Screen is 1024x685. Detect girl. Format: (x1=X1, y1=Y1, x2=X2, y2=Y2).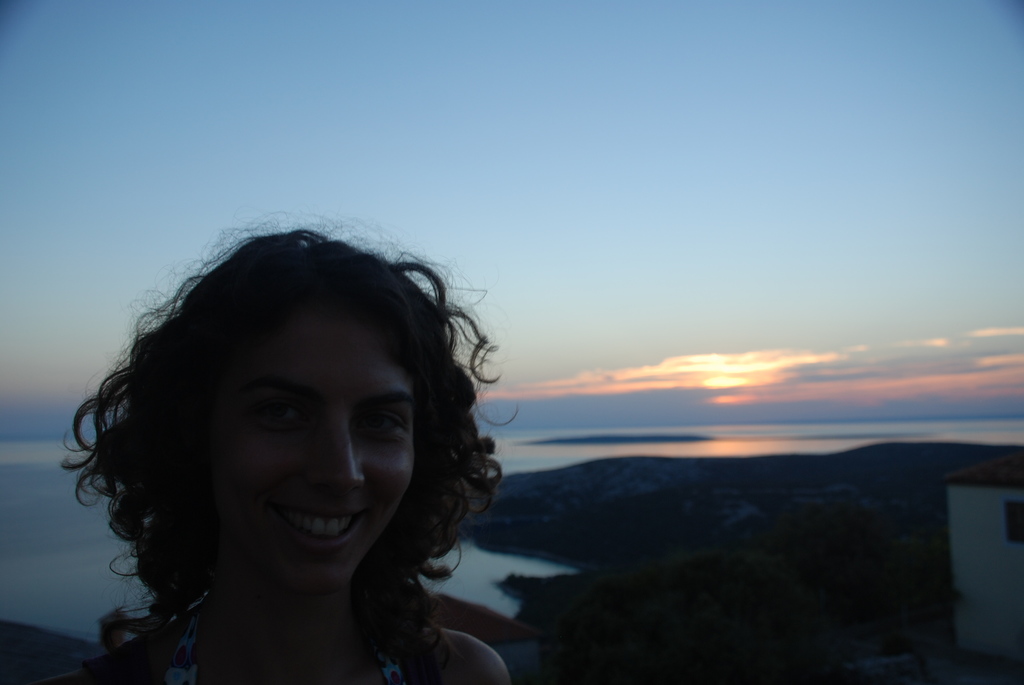
(x1=58, y1=212, x2=520, y2=684).
